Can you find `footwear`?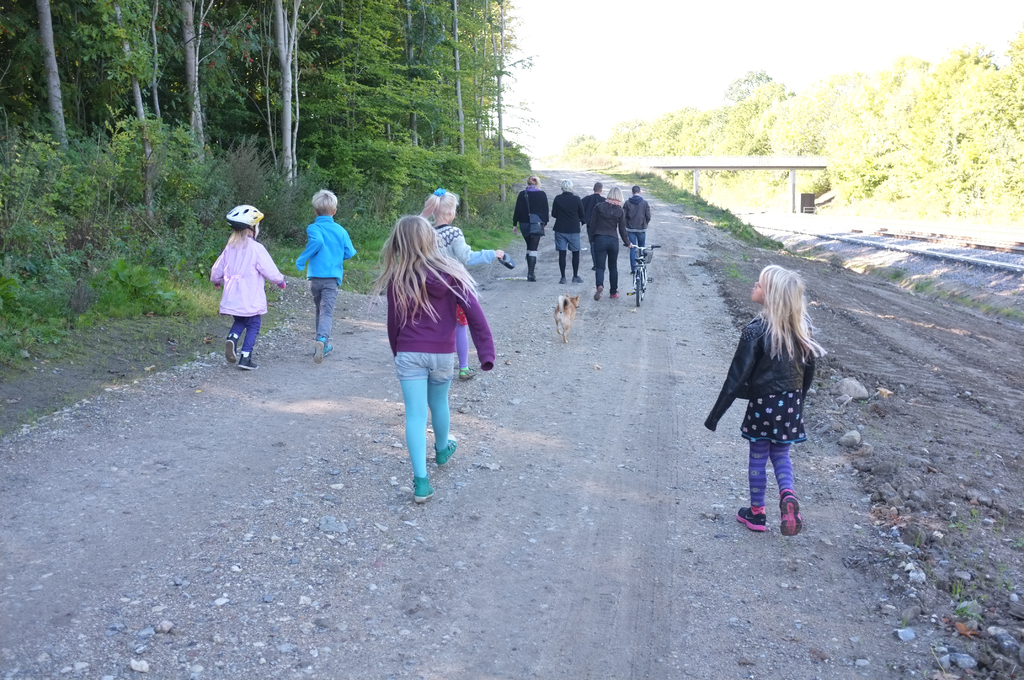
Yes, bounding box: (560,280,566,287).
